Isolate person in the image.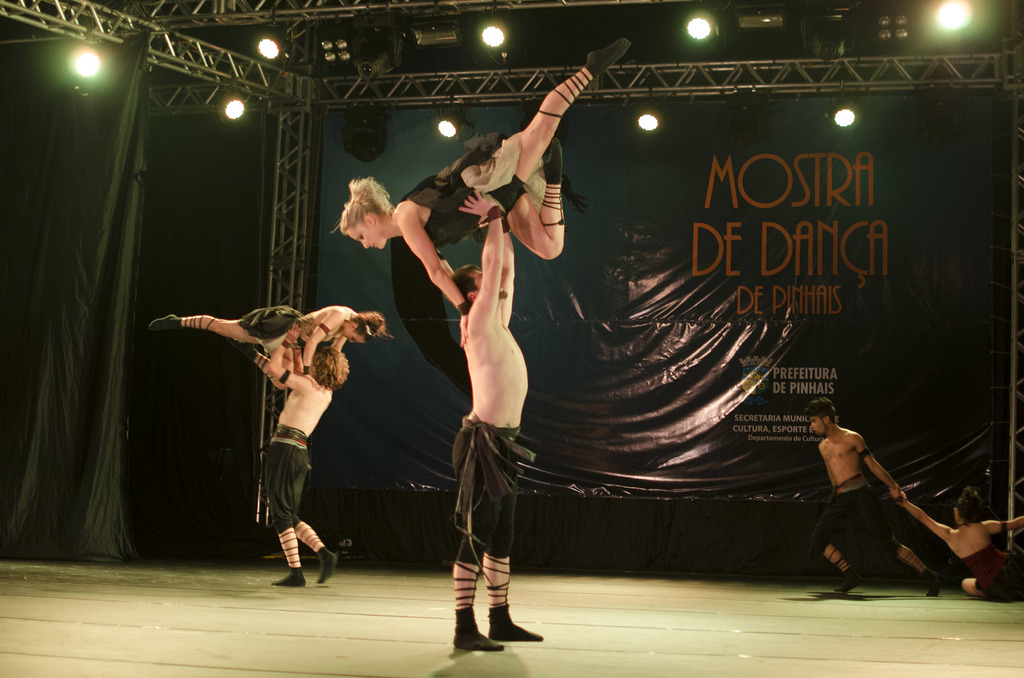
Isolated region: rect(329, 40, 630, 353).
